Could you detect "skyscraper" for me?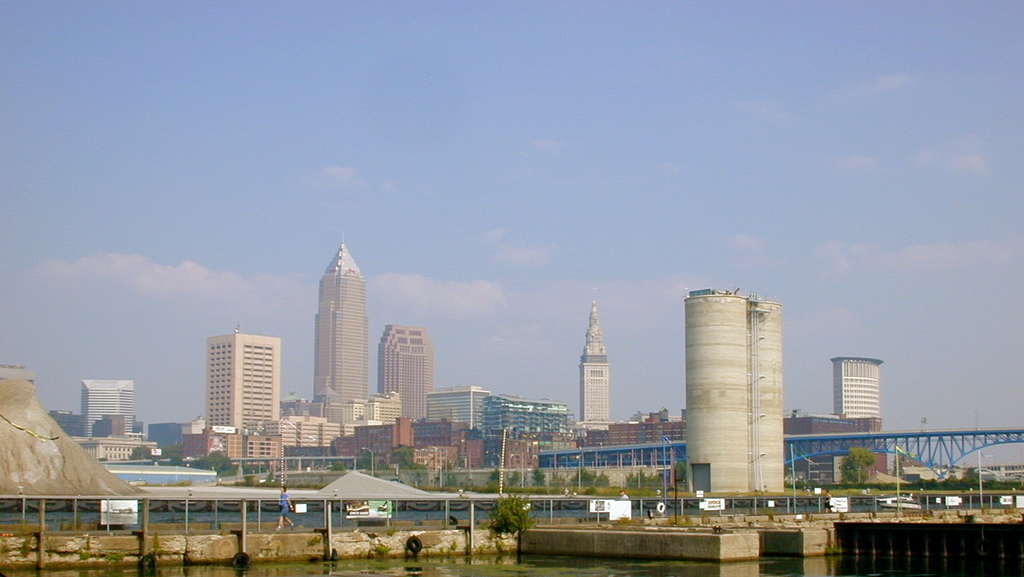
Detection result: <box>78,377,144,441</box>.
